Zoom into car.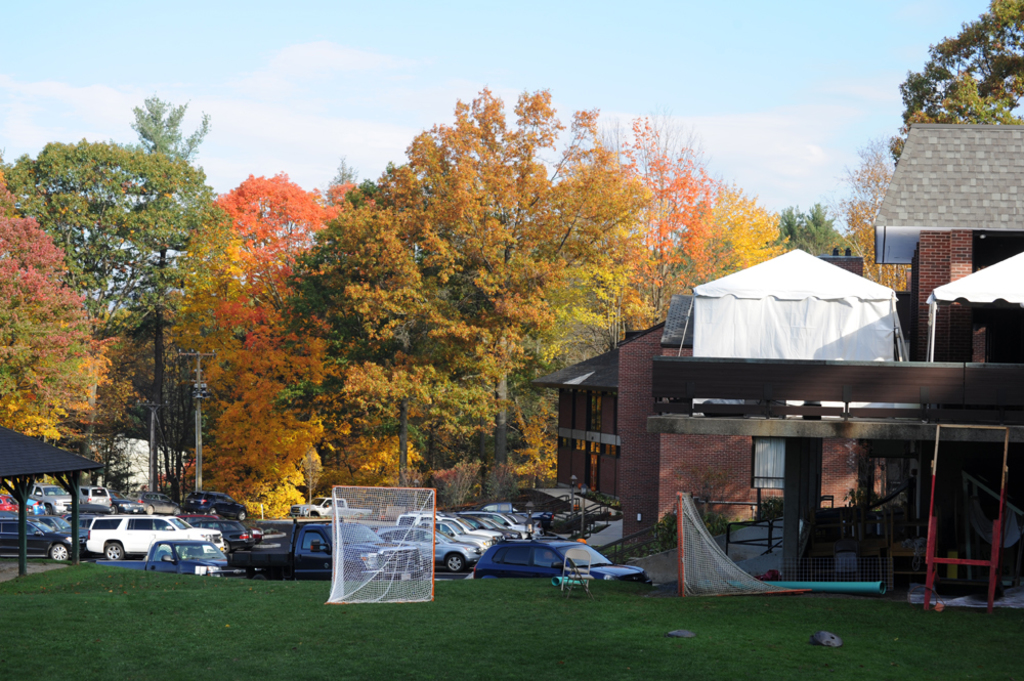
Zoom target: crop(84, 513, 225, 556).
